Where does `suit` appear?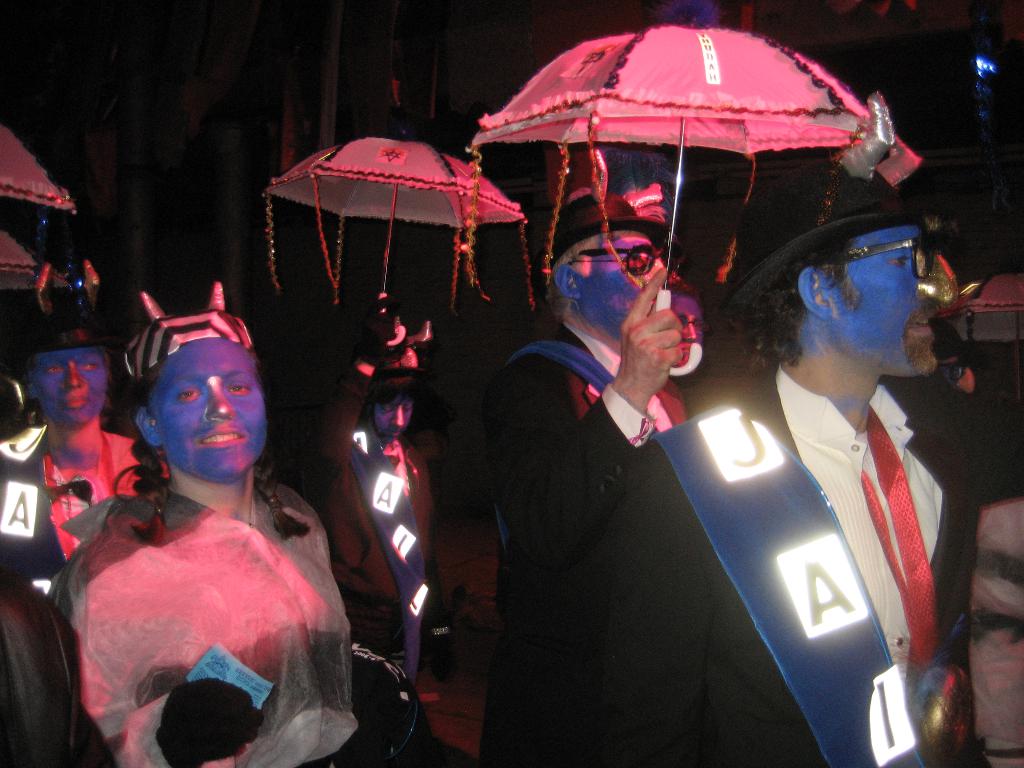
Appears at box=[471, 310, 717, 767].
